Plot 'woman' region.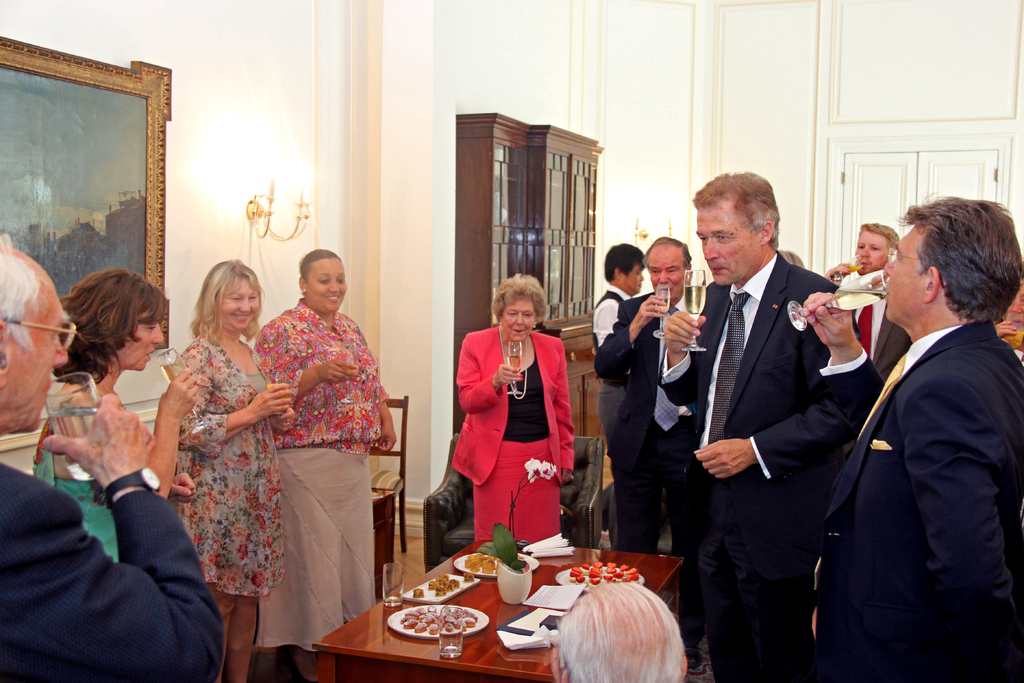
Plotted at bbox=[30, 262, 198, 493].
